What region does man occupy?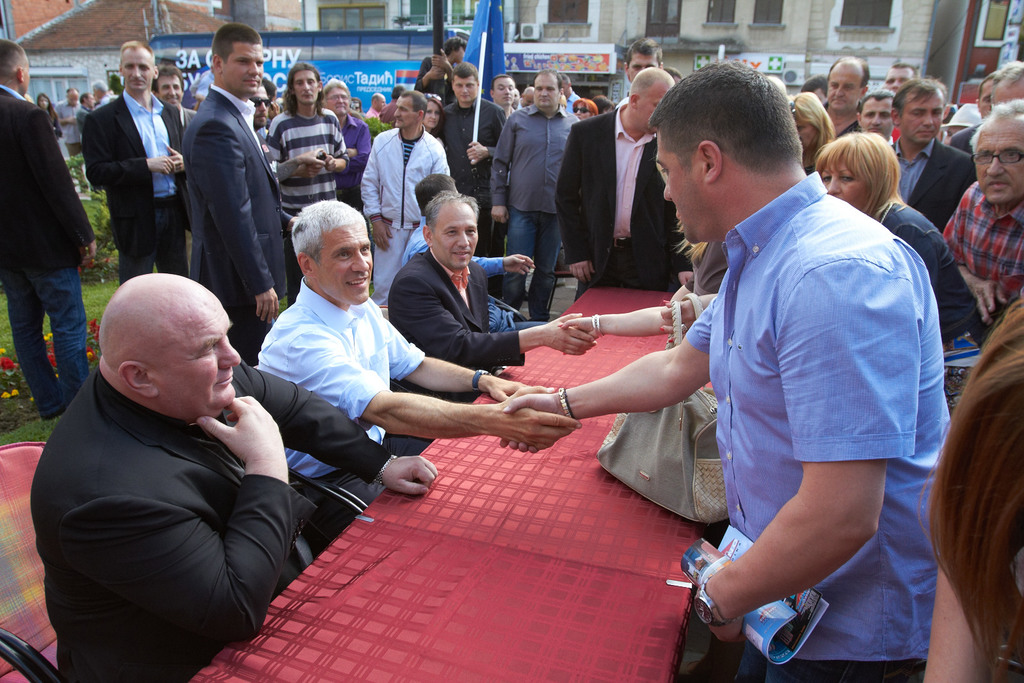
Rect(432, 70, 516, 246).
